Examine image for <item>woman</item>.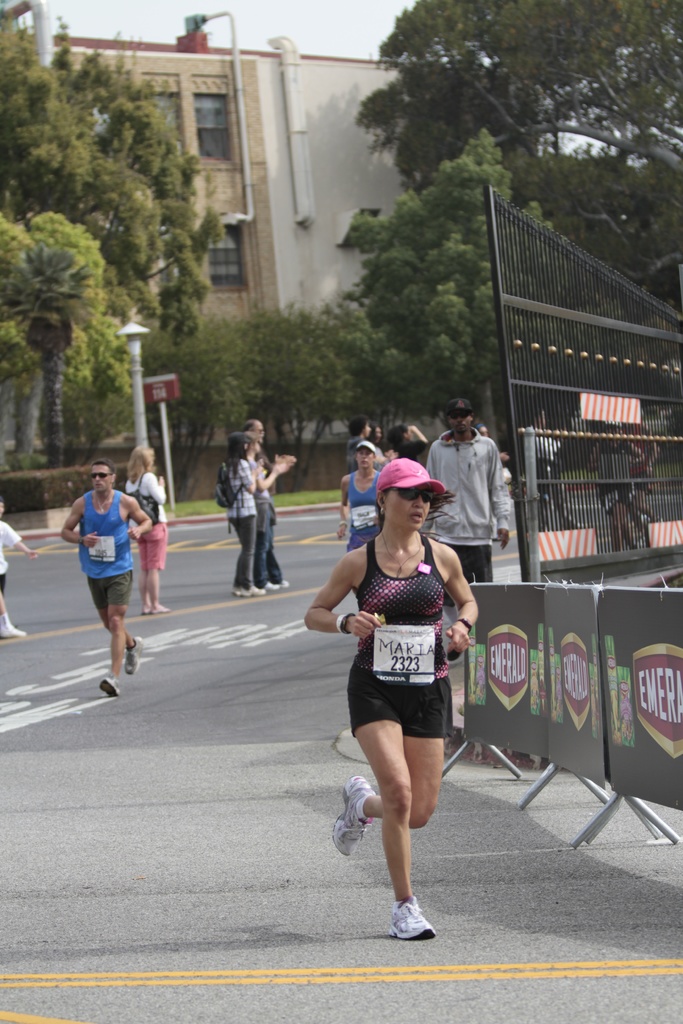
Examination result: pyautogui.locateOnScreen(118, 445, 173, 613).
